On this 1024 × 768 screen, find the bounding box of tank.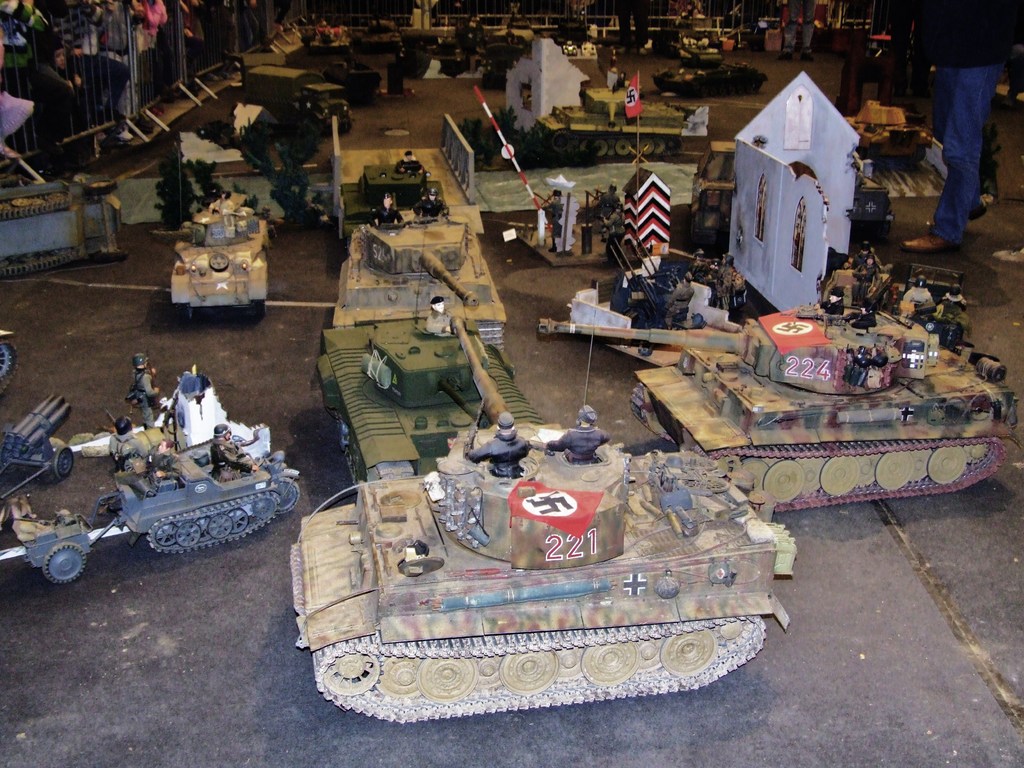
Bounding box: BBox(537, 266, 1017, 516).
